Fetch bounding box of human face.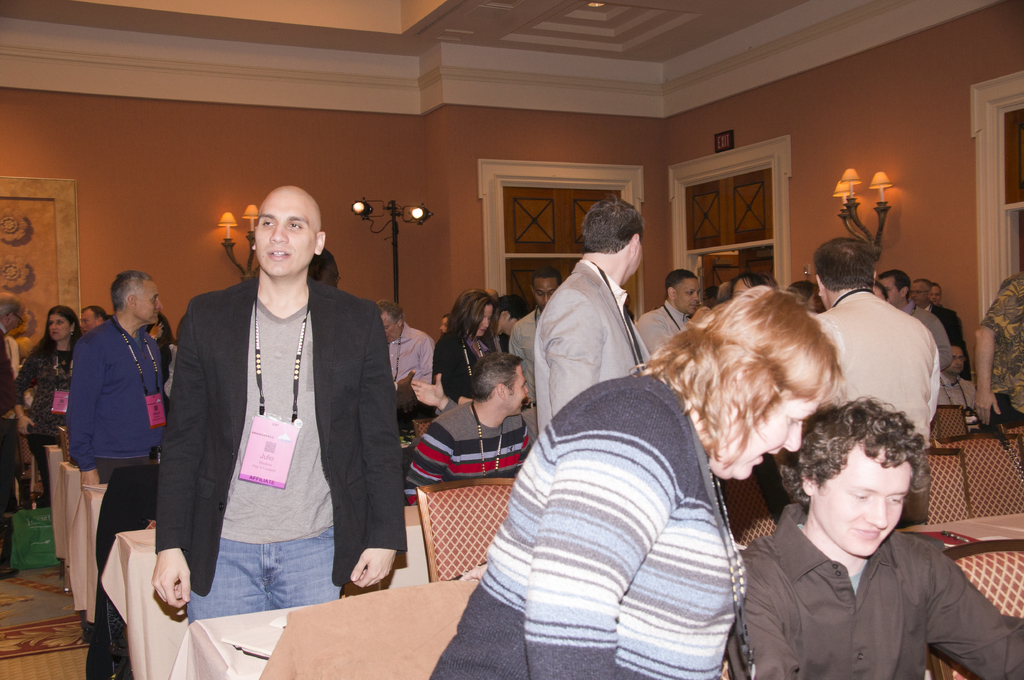
Bbox: pyautogui.locateOnScreen(815, 441, 911, 557).
